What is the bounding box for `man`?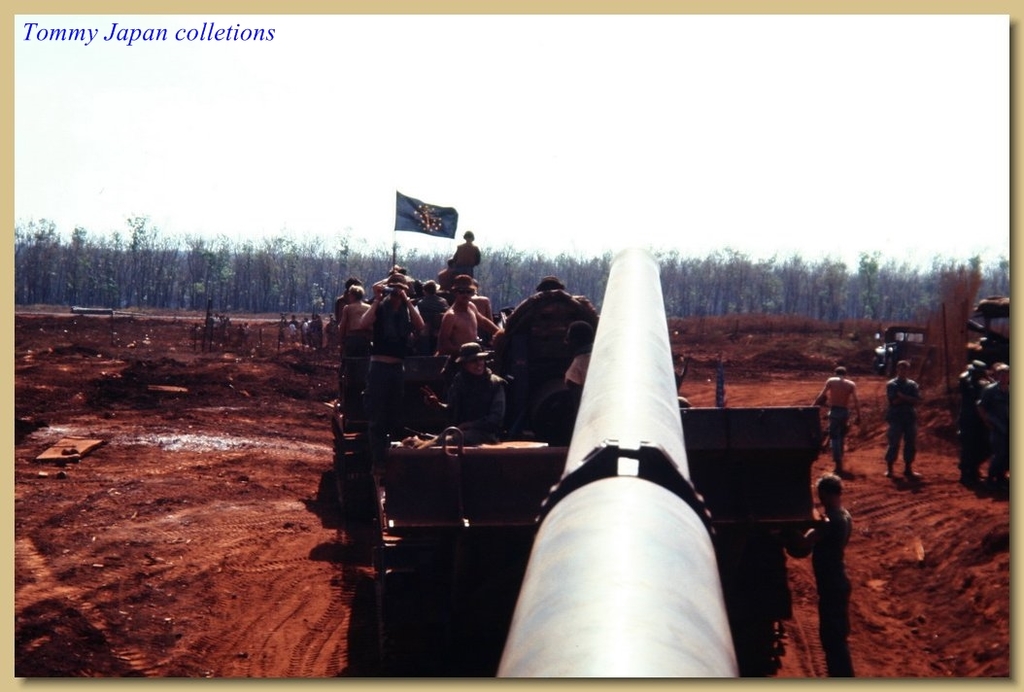
{"x1": 812, "y1": 365, "x2": 862, "y2": 471}.
